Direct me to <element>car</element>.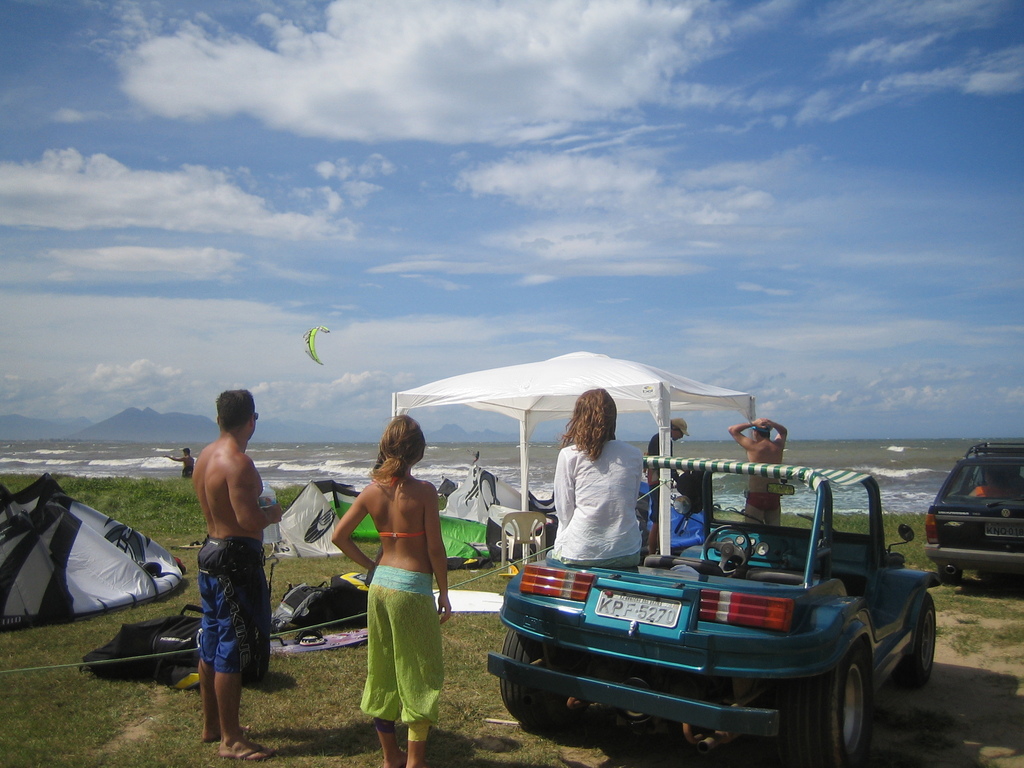
Direction: 922:435:1023:586.
